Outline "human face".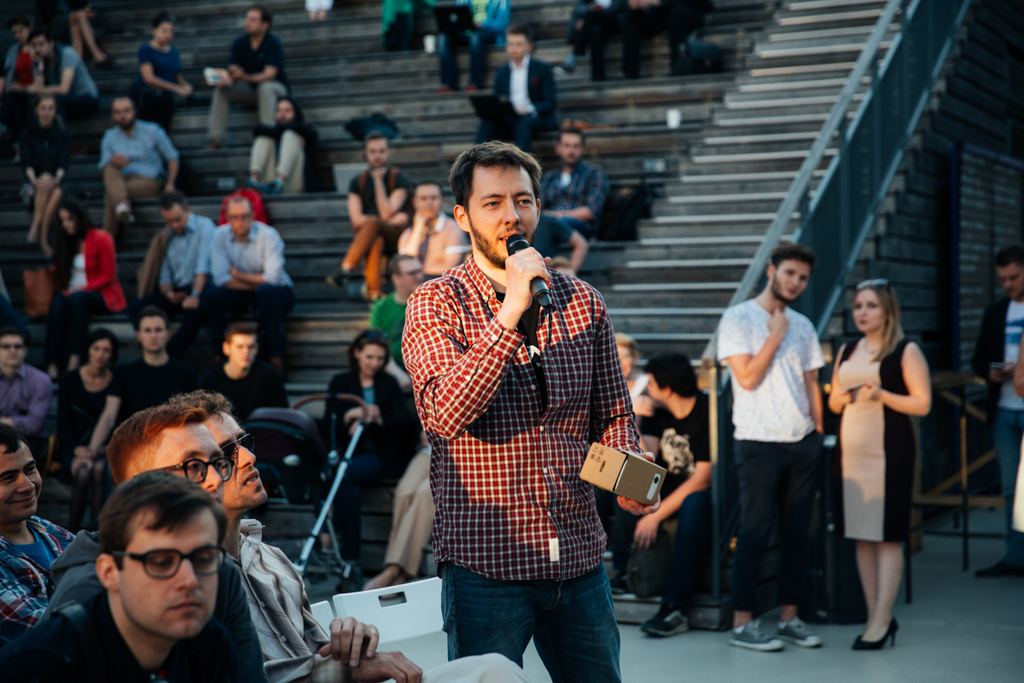
Outline: {"left": 415, "top": 182, "right": 441, "bottom": 219}.
